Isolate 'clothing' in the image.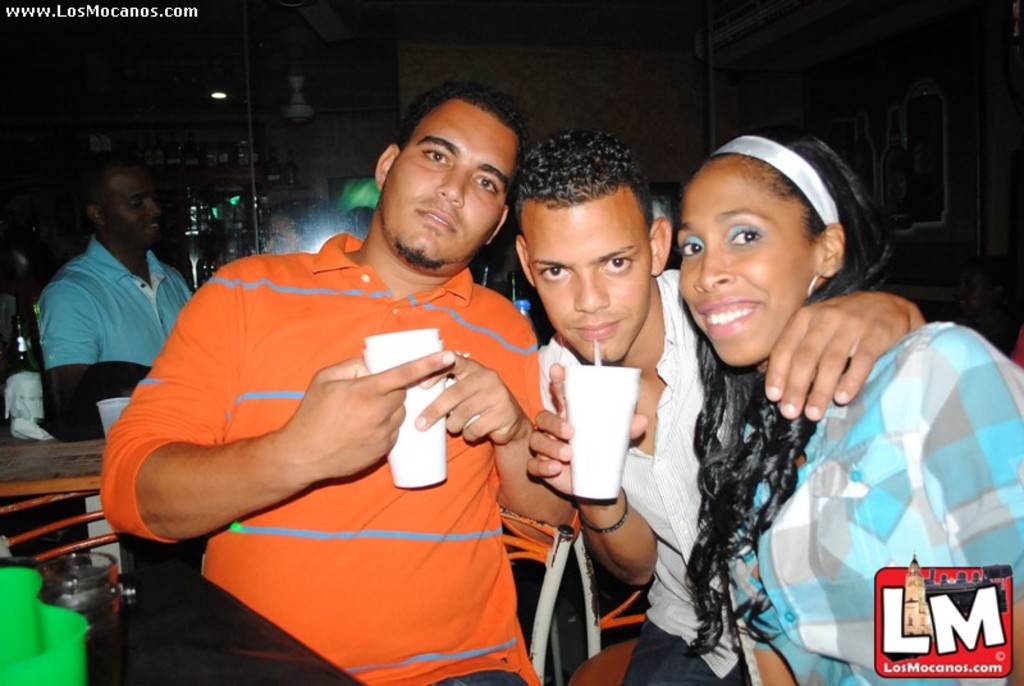
Isolated region: pyautogui.locateOnScreen(723, 319, 1023, 685).
